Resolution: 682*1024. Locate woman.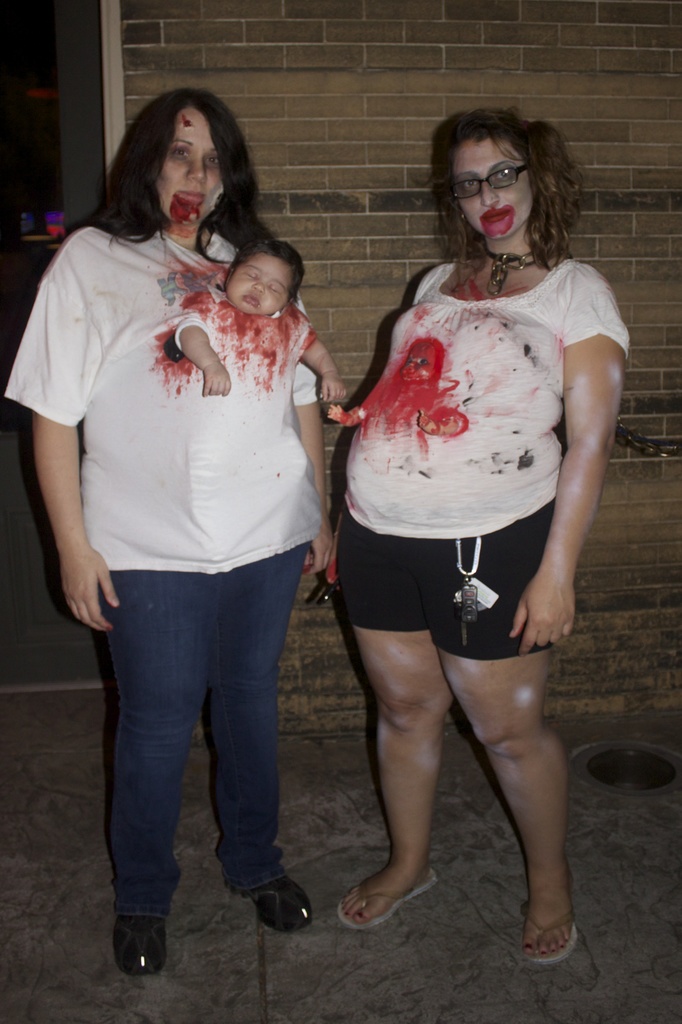
crop(309, 119, 617, 948).
